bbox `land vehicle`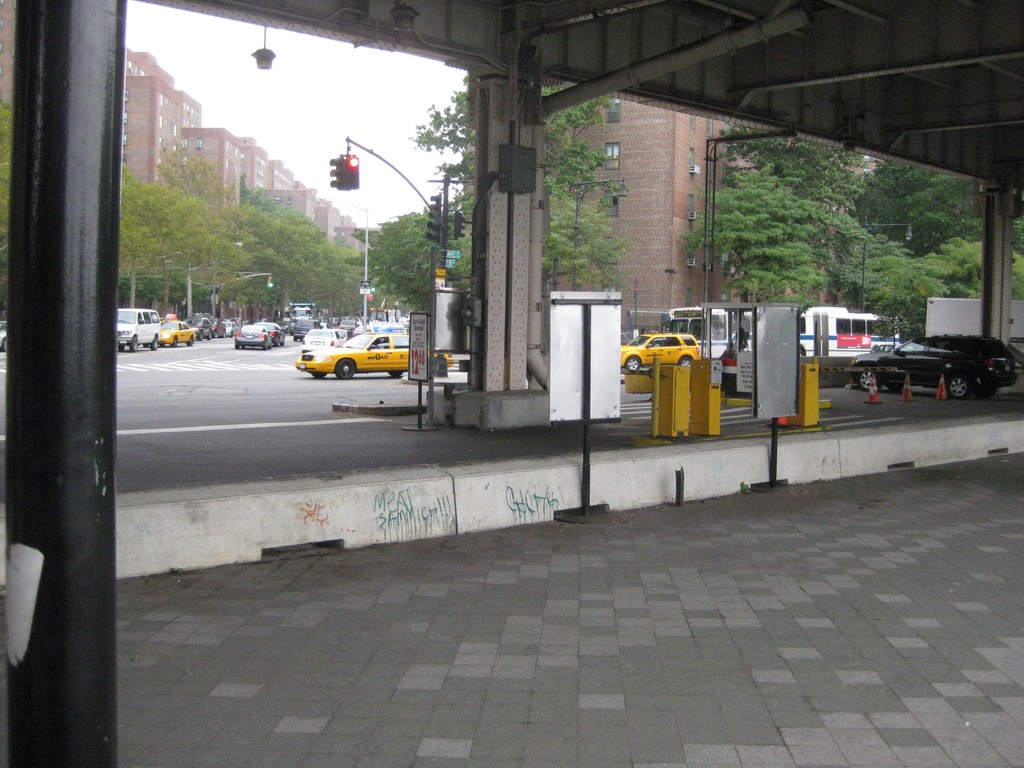
<box>355,316,362,326</box>
